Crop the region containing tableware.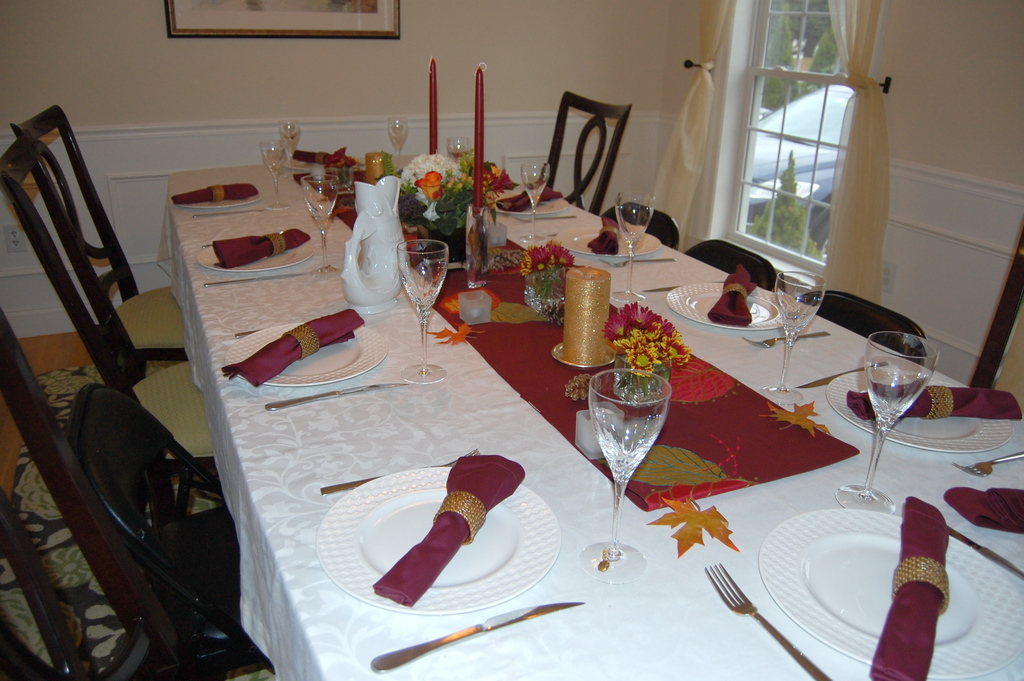
Crop region: box(365, 597, 579, 673).
